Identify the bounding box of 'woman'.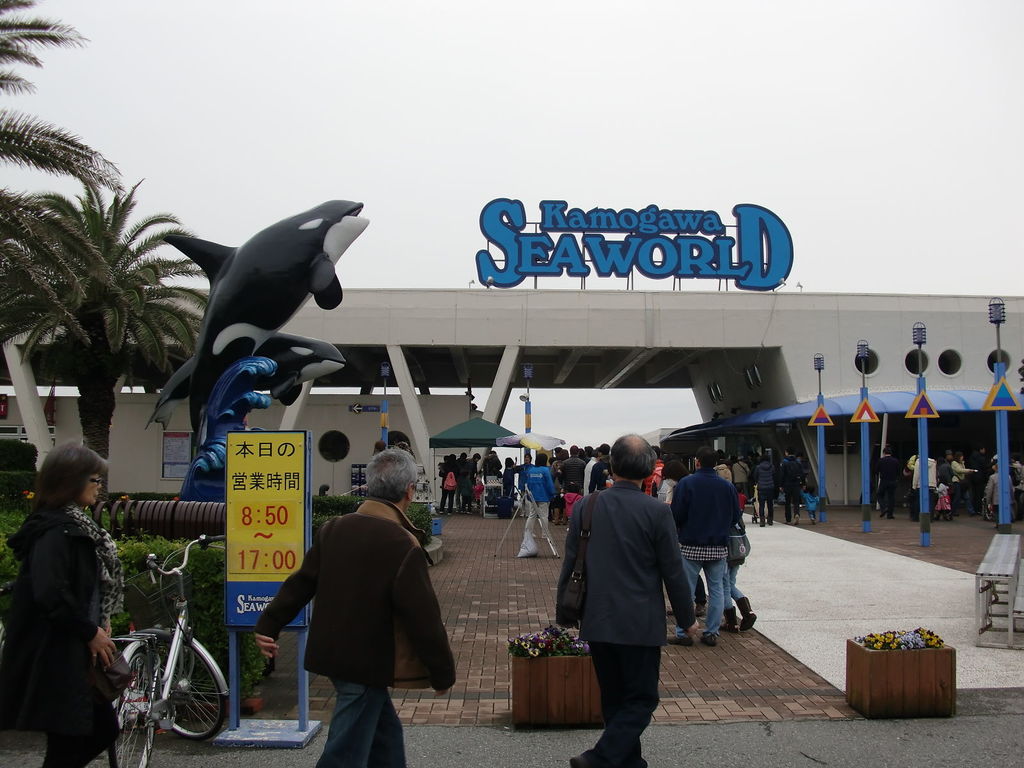
[518,452,533,518].
